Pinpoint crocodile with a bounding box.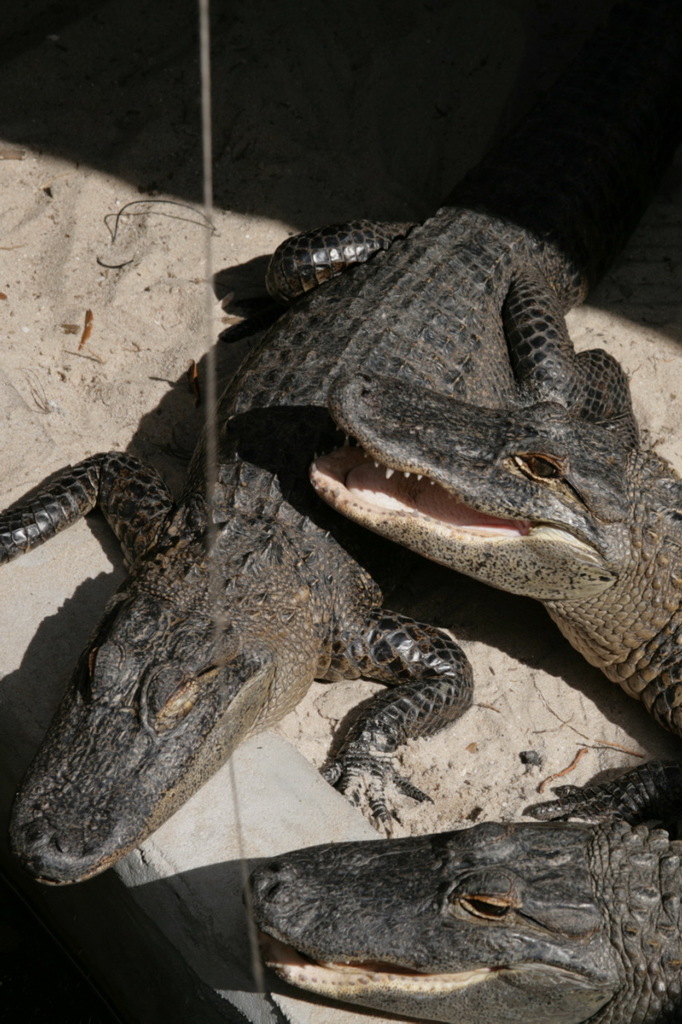
select_region(237, 762, 681, 1023).
